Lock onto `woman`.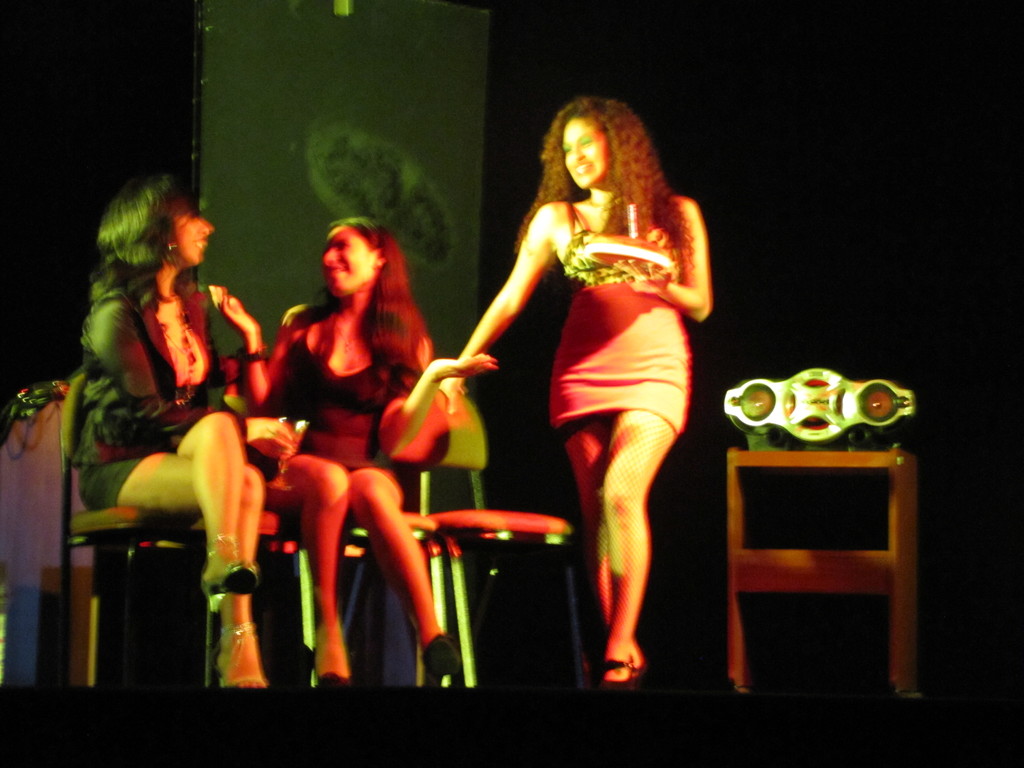
Locked: 454 109 705 703.
